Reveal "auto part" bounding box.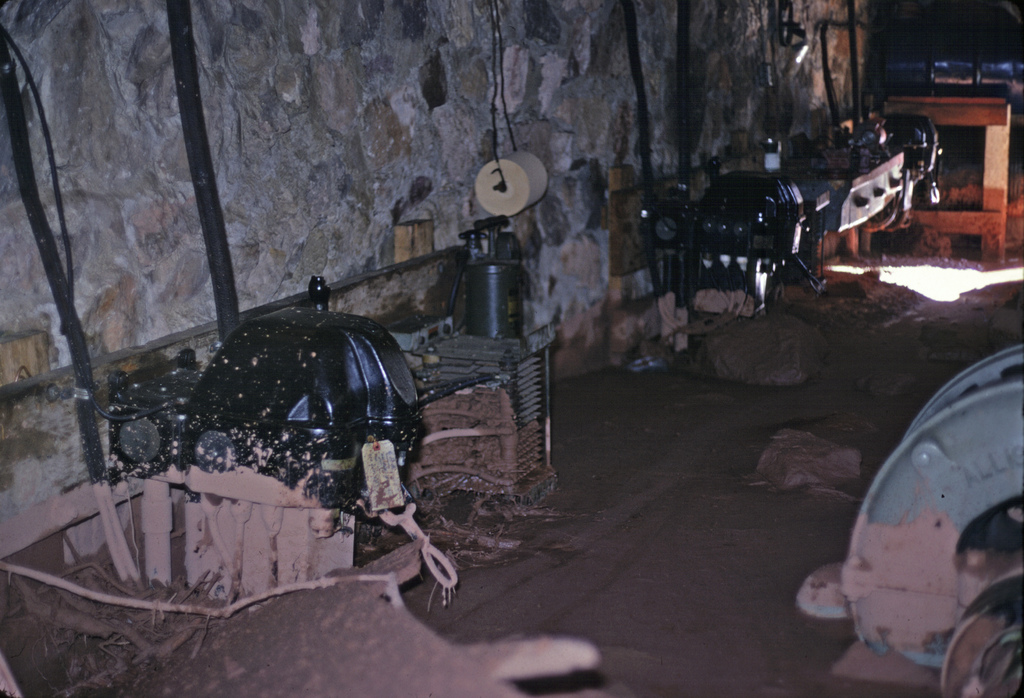
Revealed: l=681, t=140, r=851, b=305.
